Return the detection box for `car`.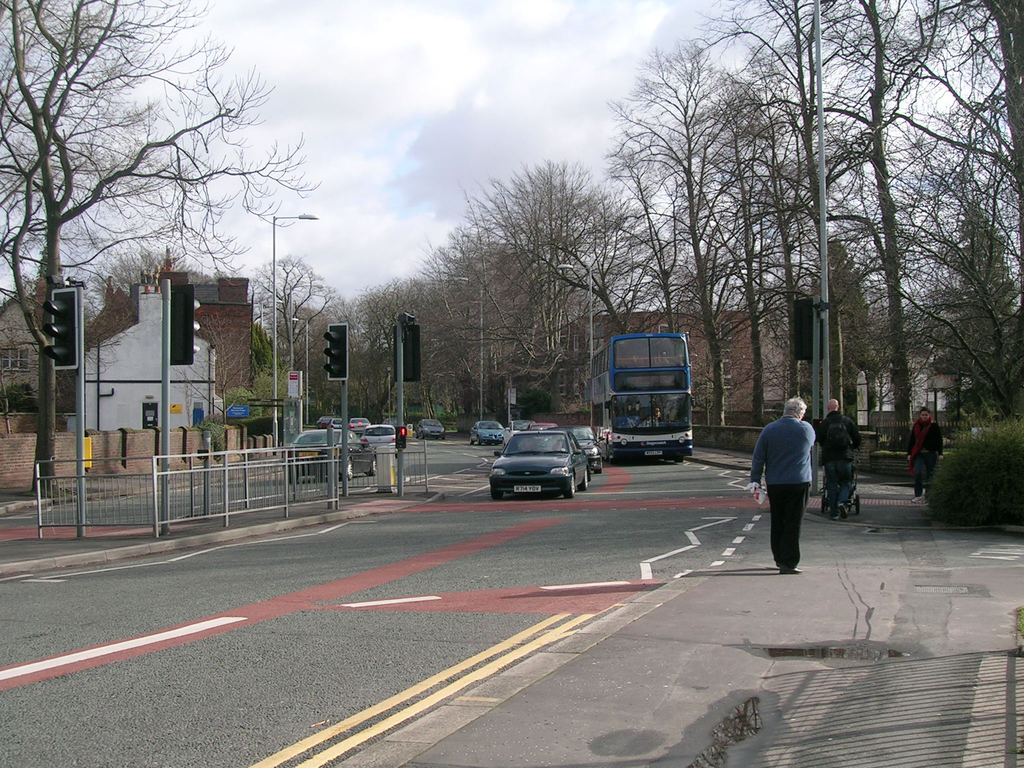
414 420 445 437.
